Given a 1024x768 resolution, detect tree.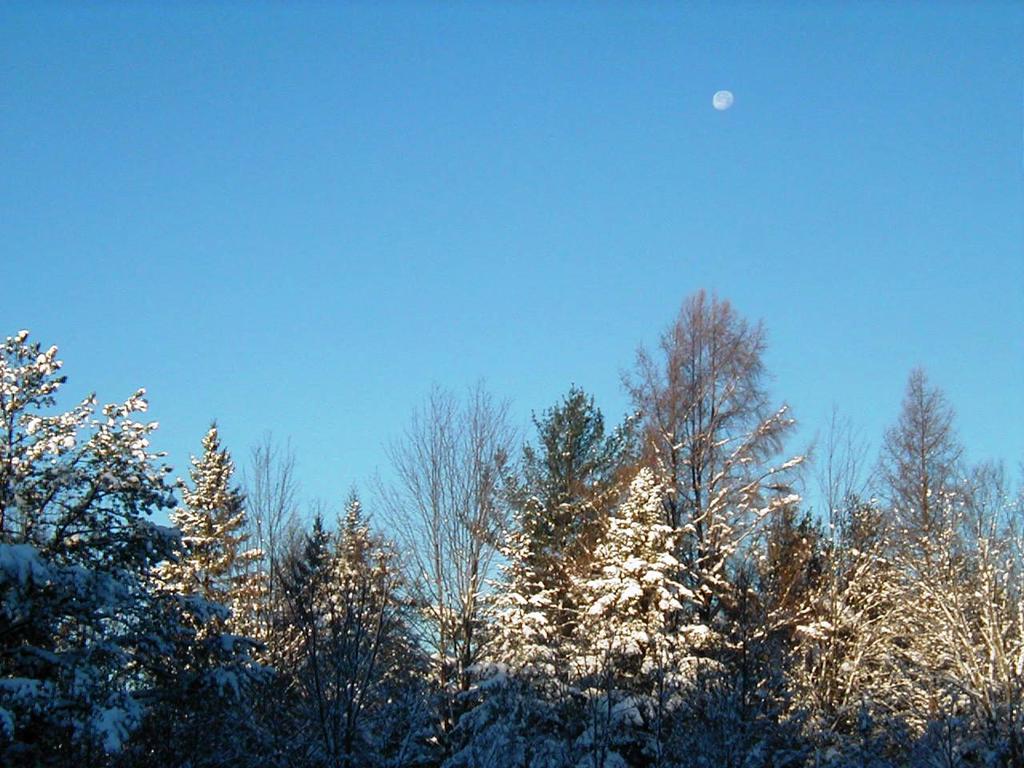
bbox=(421, 370, 1023, 767).
